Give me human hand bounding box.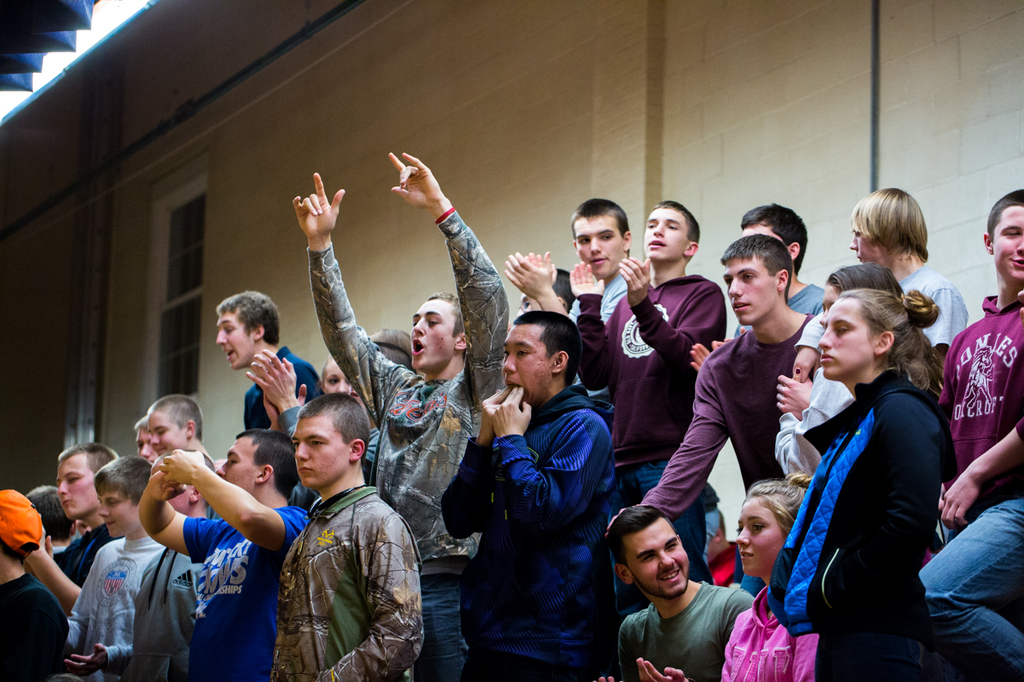
detection(634, 653, 690, 681).
